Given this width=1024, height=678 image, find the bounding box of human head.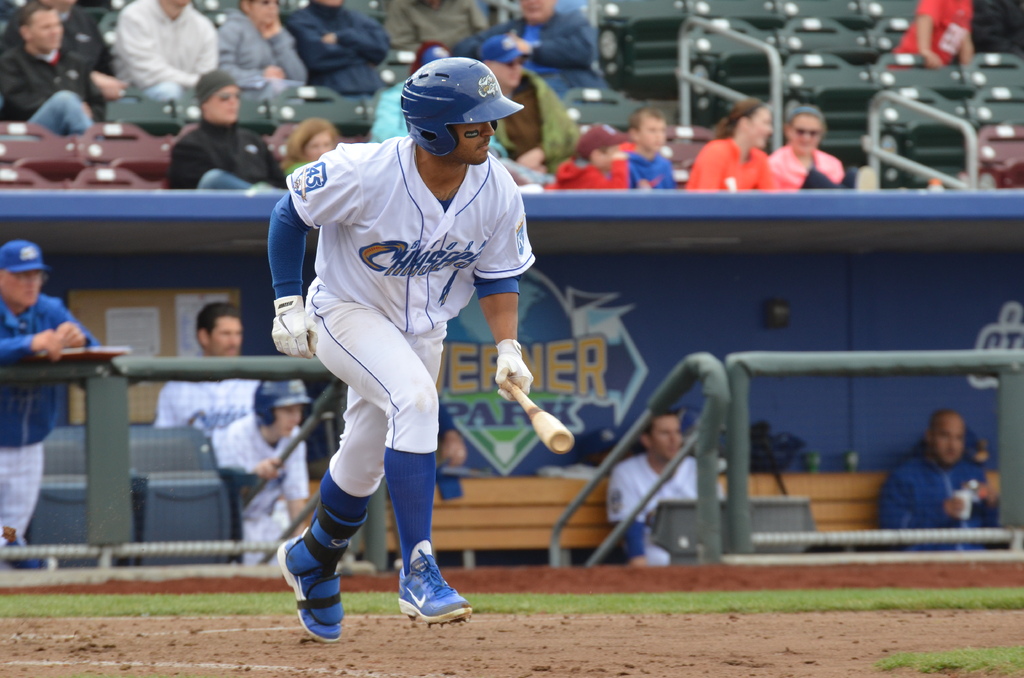
BBox(778, 105, 826, 156).
